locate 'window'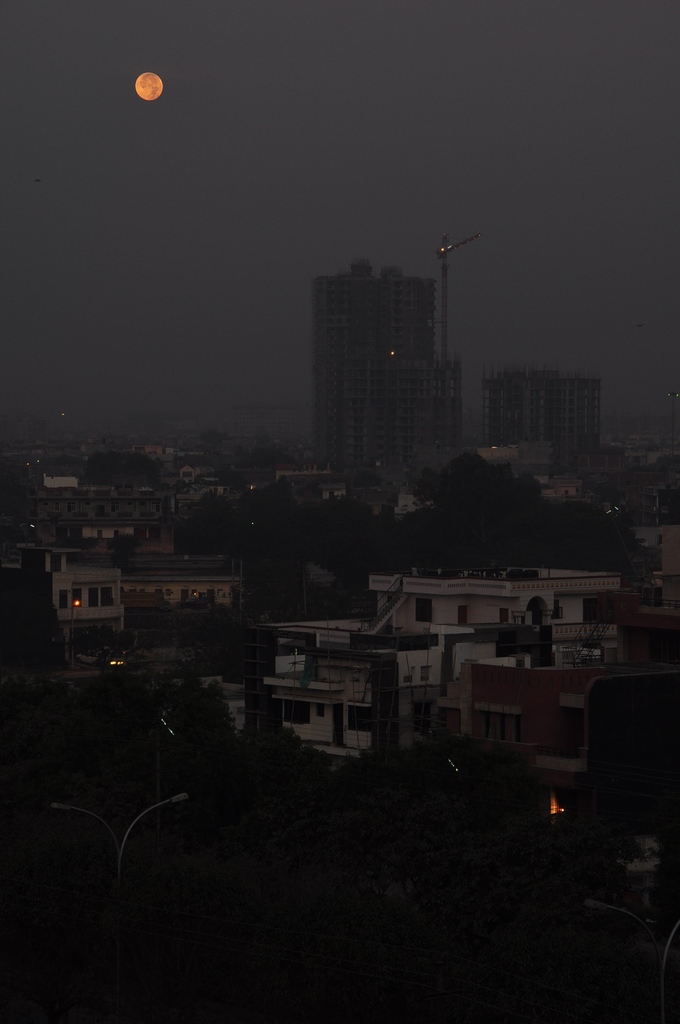
(left=56, top=589, right=67, bottom=610)
